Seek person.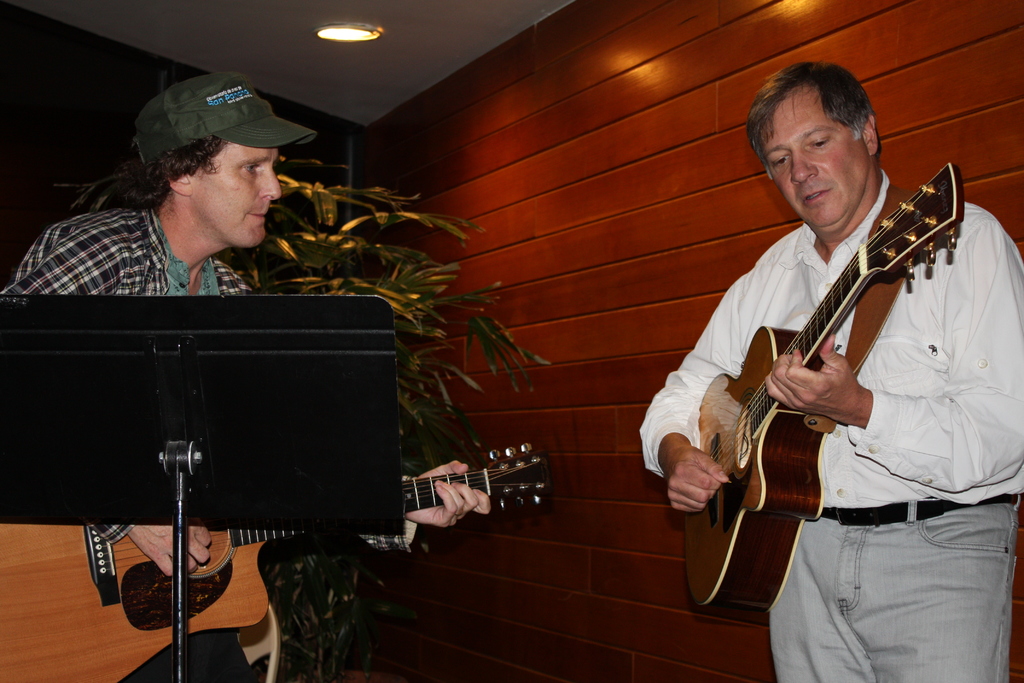
(left=0, top=74, right=483, bottom=682).
